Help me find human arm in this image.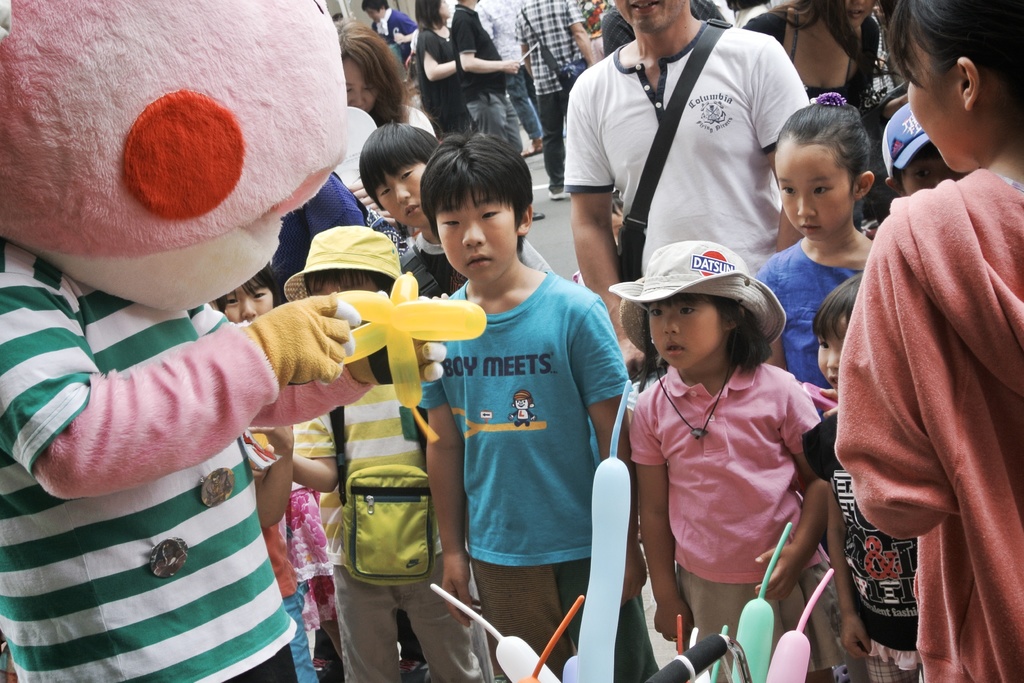
Found it: {"x1": 394, "y1": 14, "x2": 429, "y2": 47}.
